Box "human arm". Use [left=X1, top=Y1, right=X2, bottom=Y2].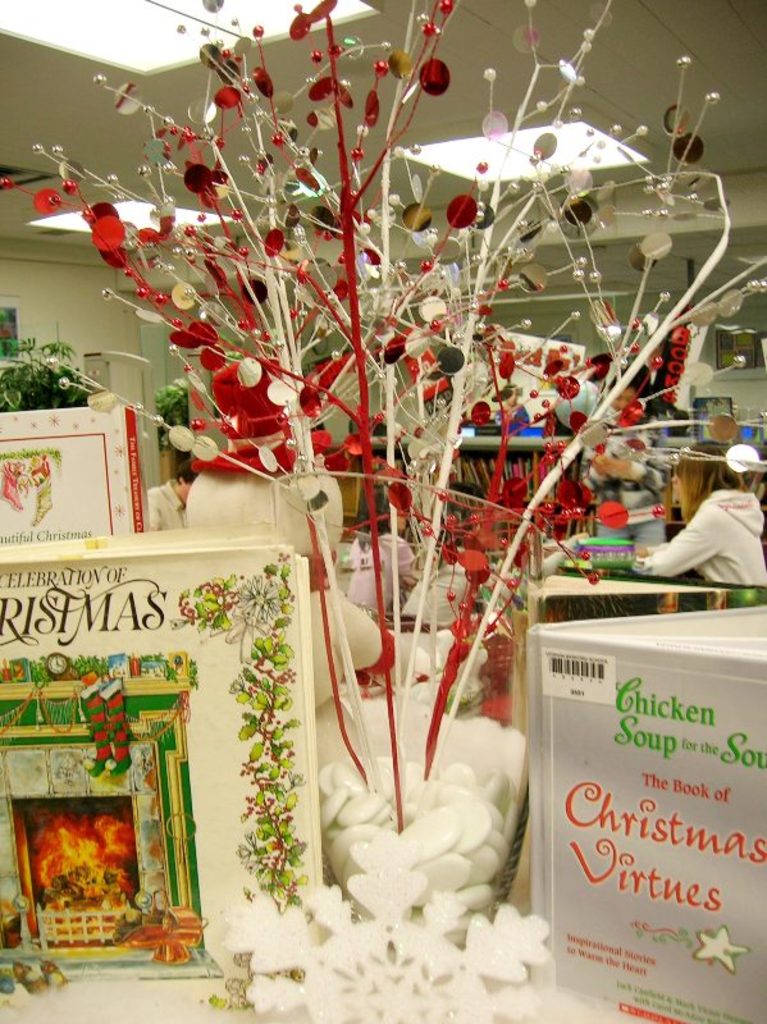
[left=624, top=495, right=723, bottom=582].
